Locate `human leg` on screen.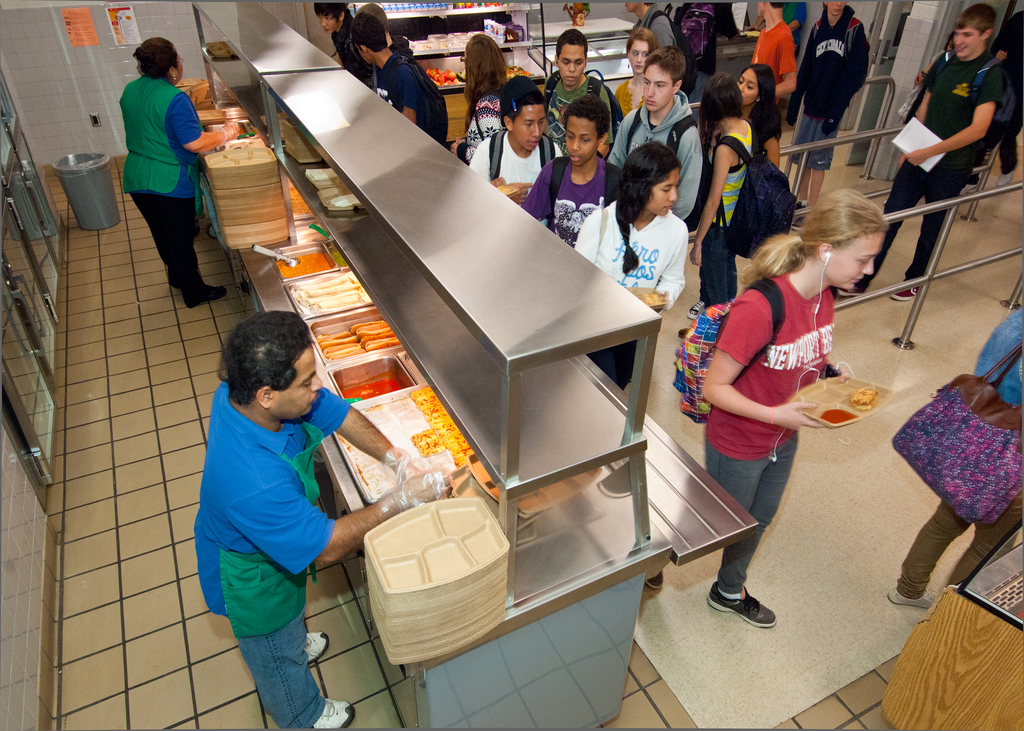
On screen at [808, 109, 845, 205].
